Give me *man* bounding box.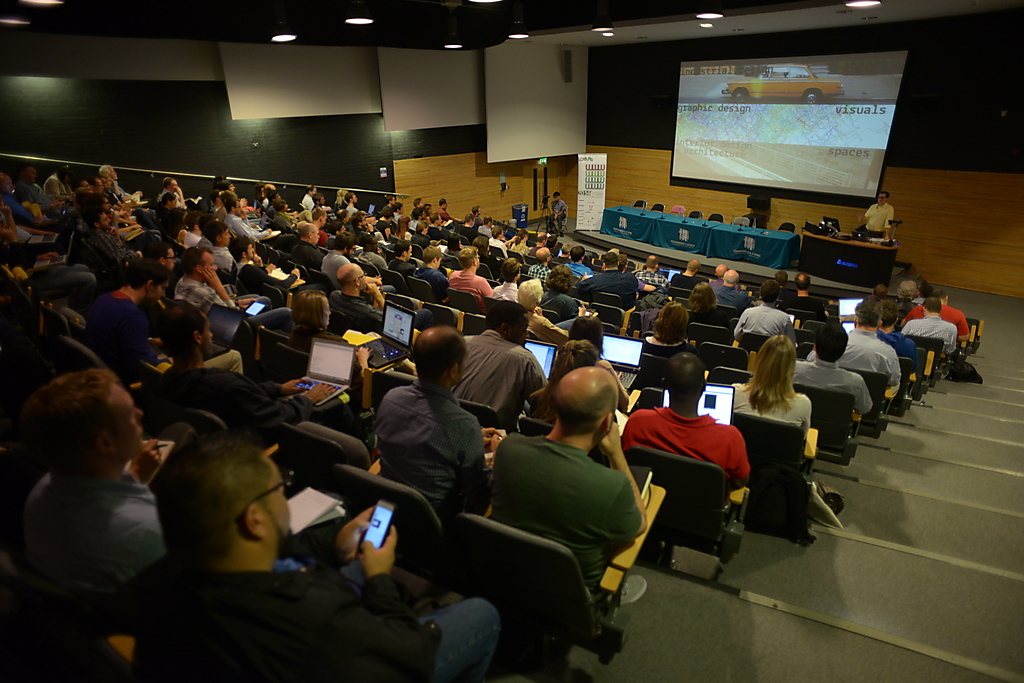
(left=615, top=354, right=752, bottom=517).
